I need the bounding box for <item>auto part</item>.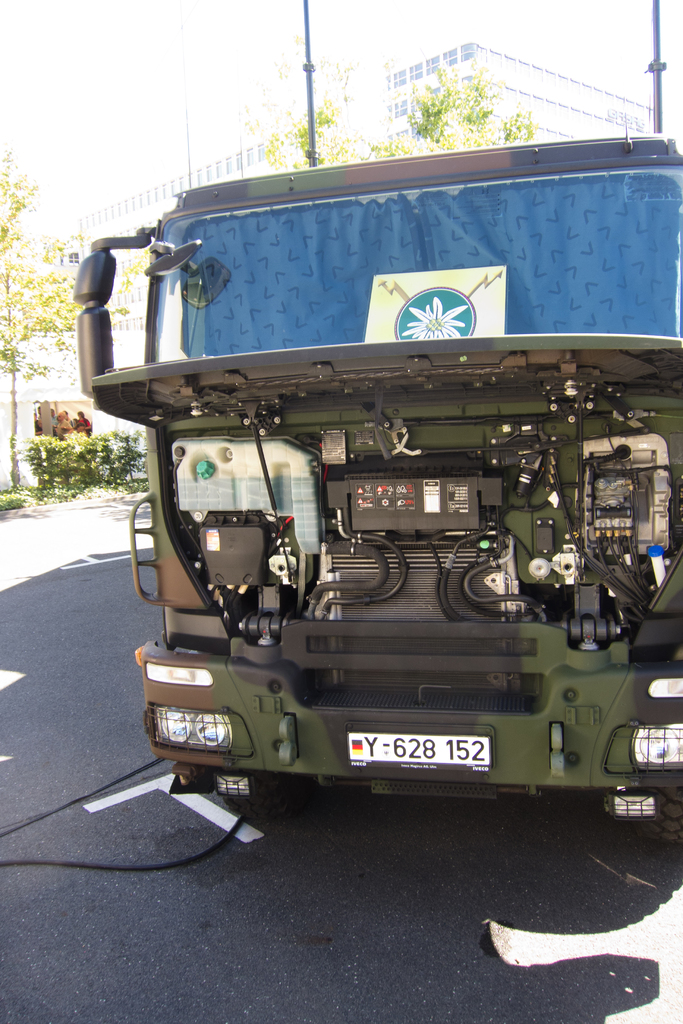
Here it is: (92,336,677,399).
